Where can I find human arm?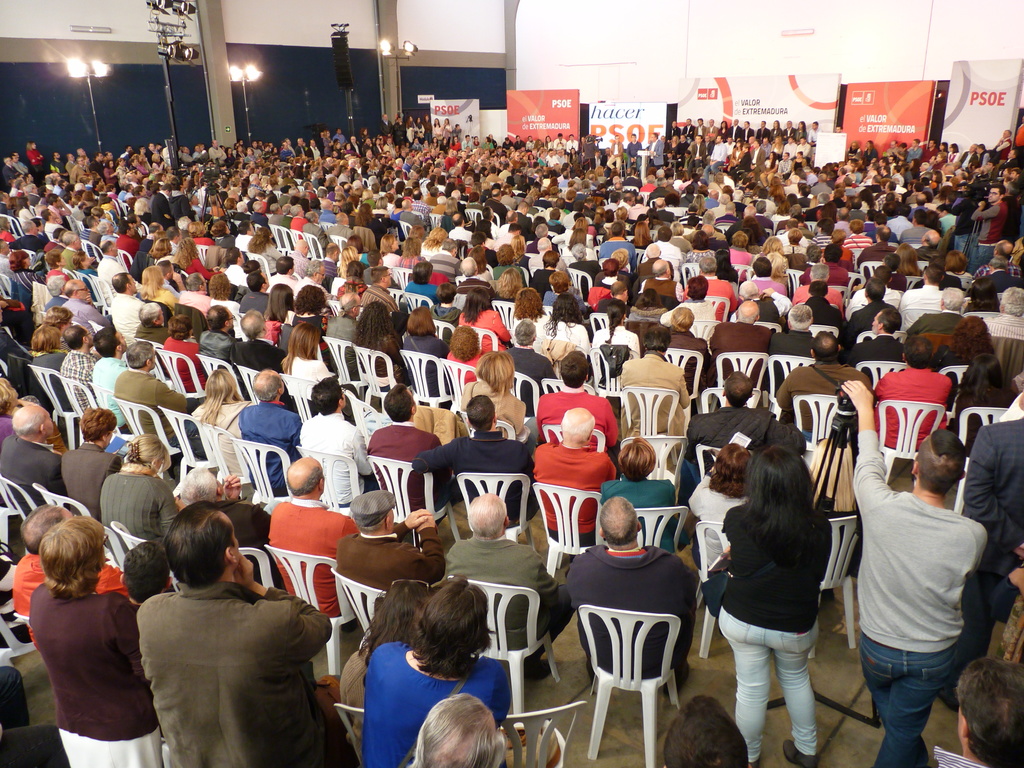
You can find it at 385, 500, 433, 535.
